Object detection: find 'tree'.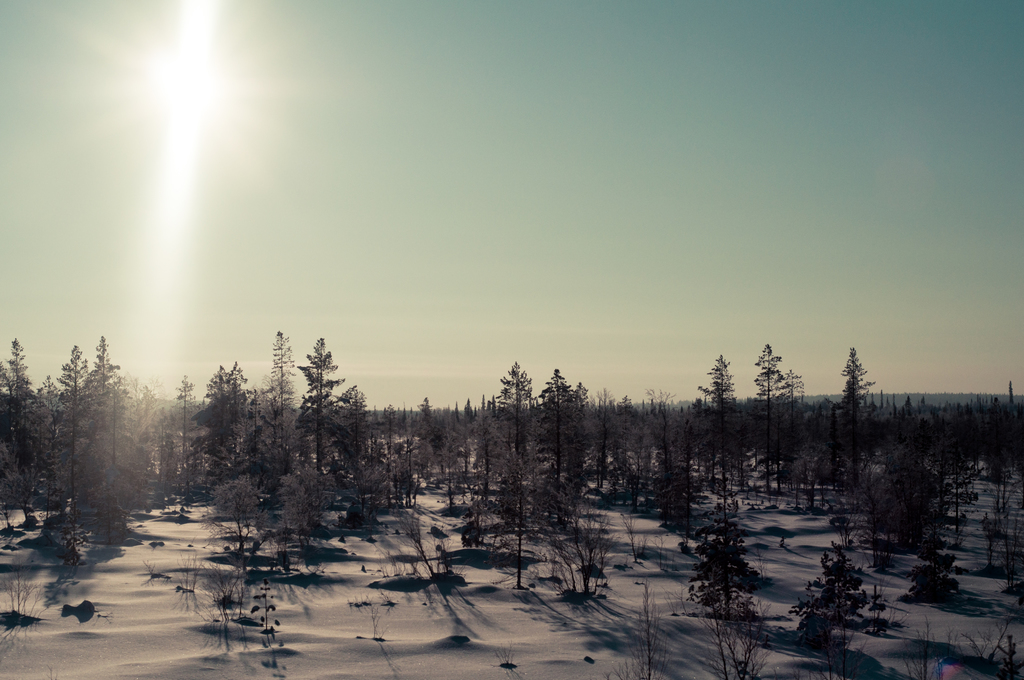
bbox=(683, 353, 752, 489).
